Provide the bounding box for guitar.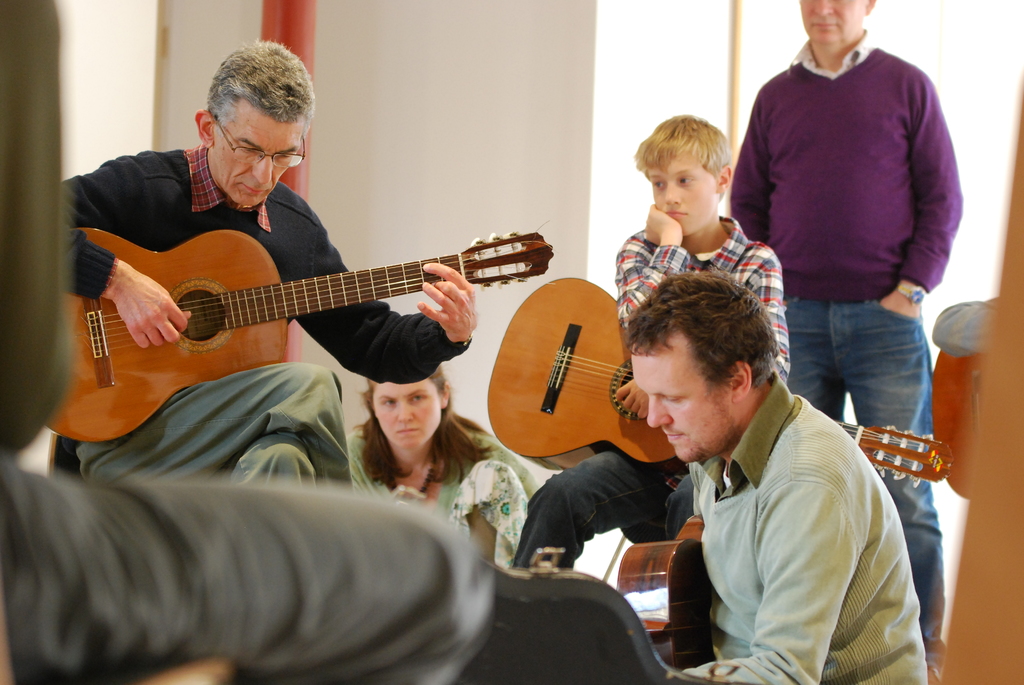
crop(41, 215, 557, 444).
